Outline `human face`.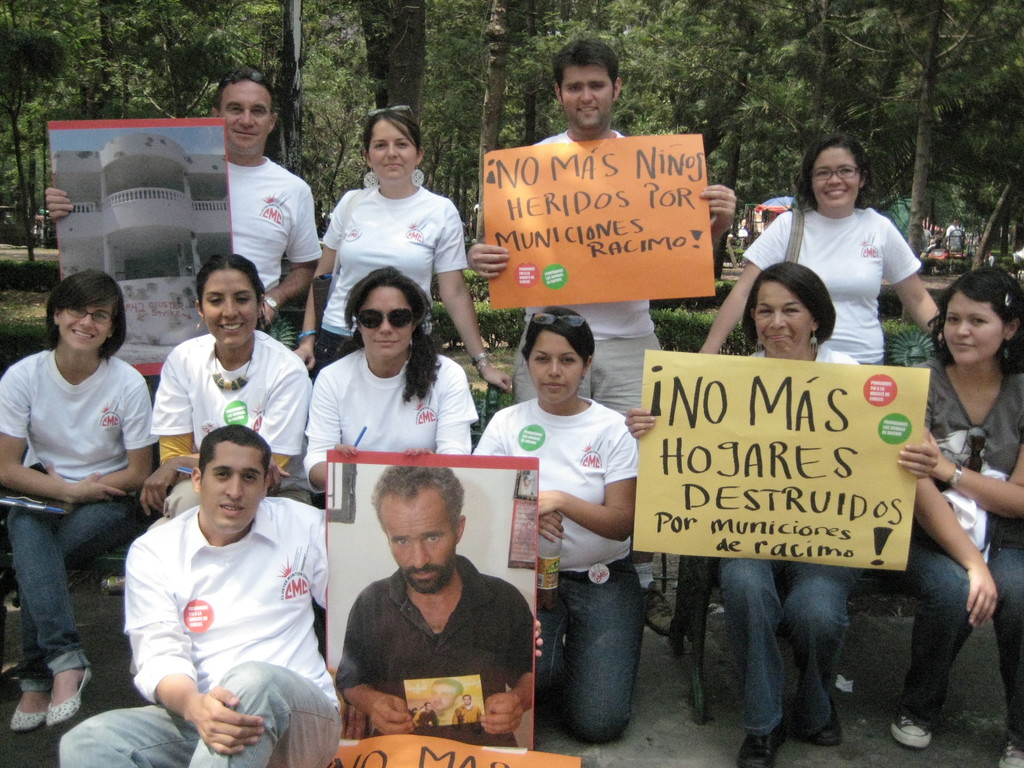
Outline: 372:114:420:179.
